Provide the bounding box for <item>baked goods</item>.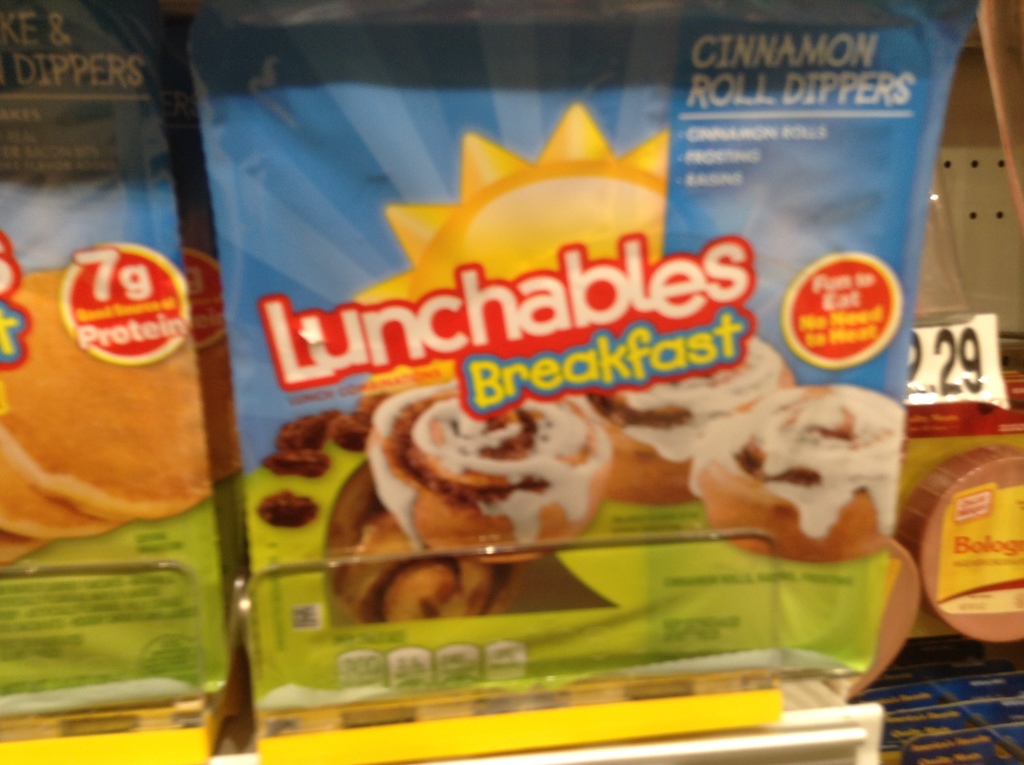
bbox=[690, 385, 898, 563].
